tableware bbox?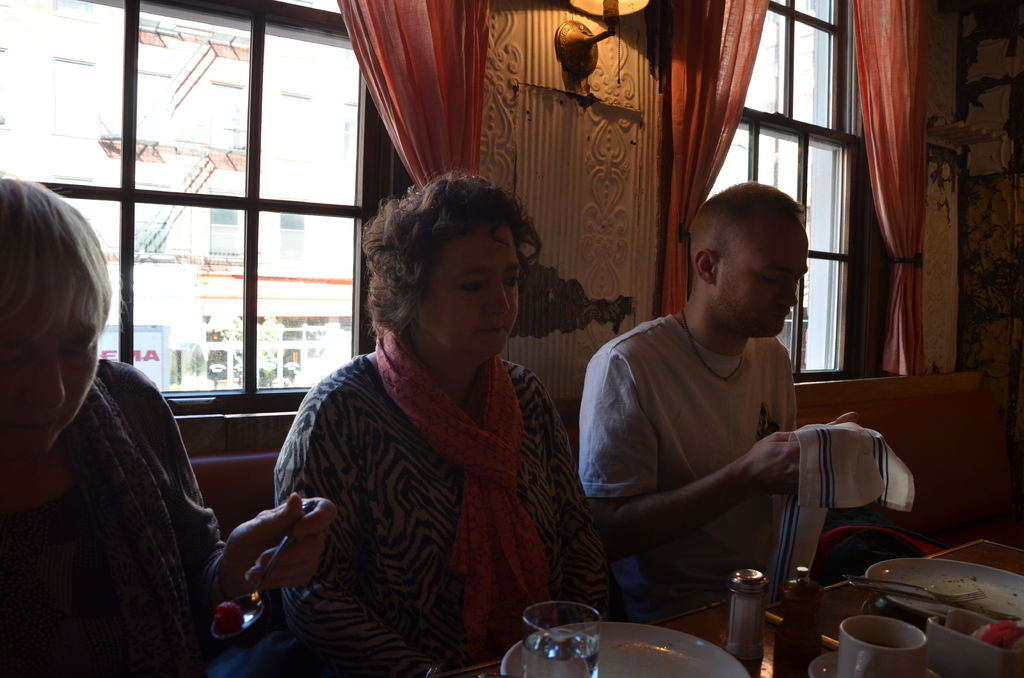
<bbox>852, 586, 1016, 629</bbox>
